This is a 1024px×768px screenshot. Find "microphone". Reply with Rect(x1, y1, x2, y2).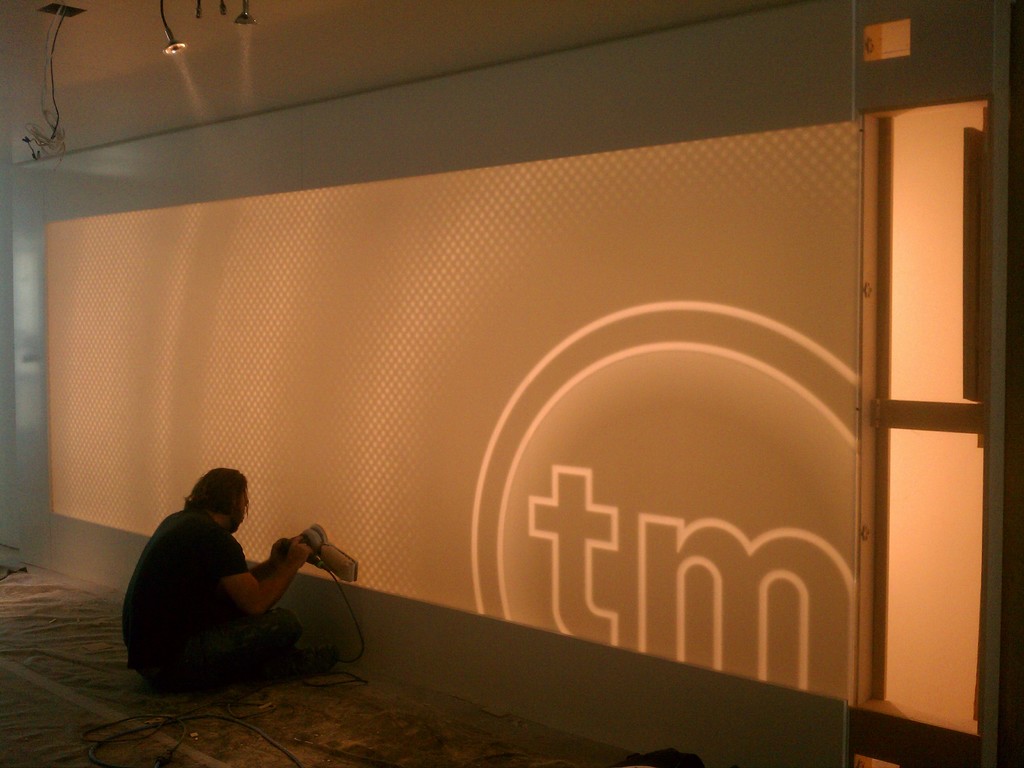
Rect(303, 558, 333, 574).
